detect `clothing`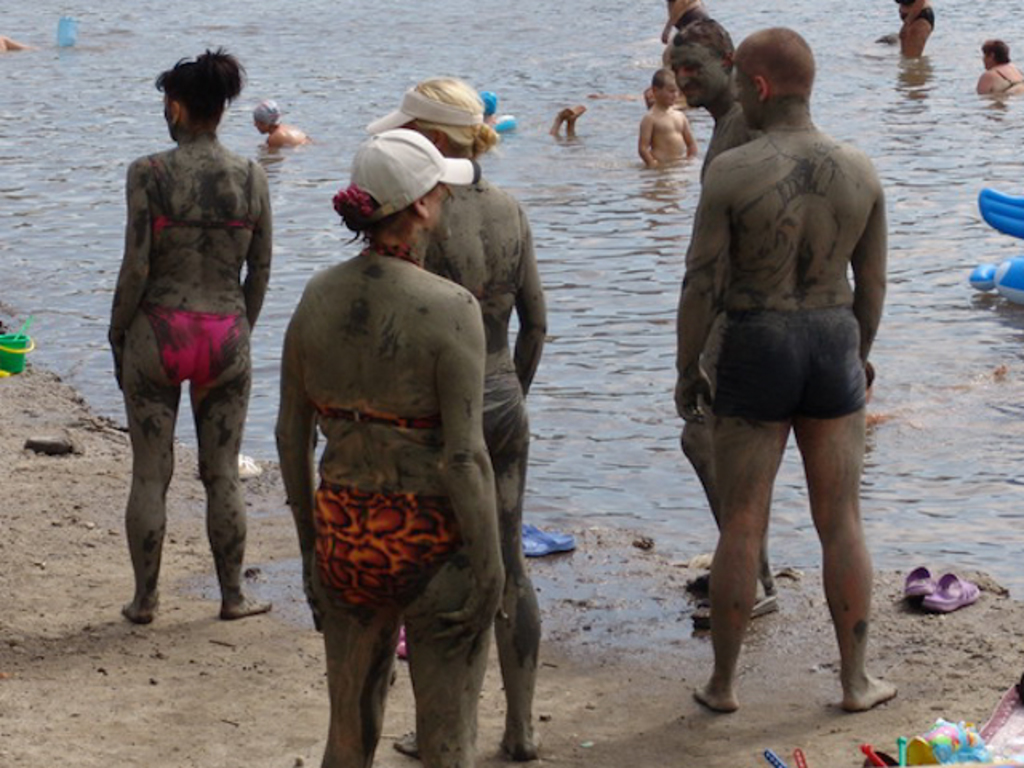
bbox=[147, 160, 254, 238]
